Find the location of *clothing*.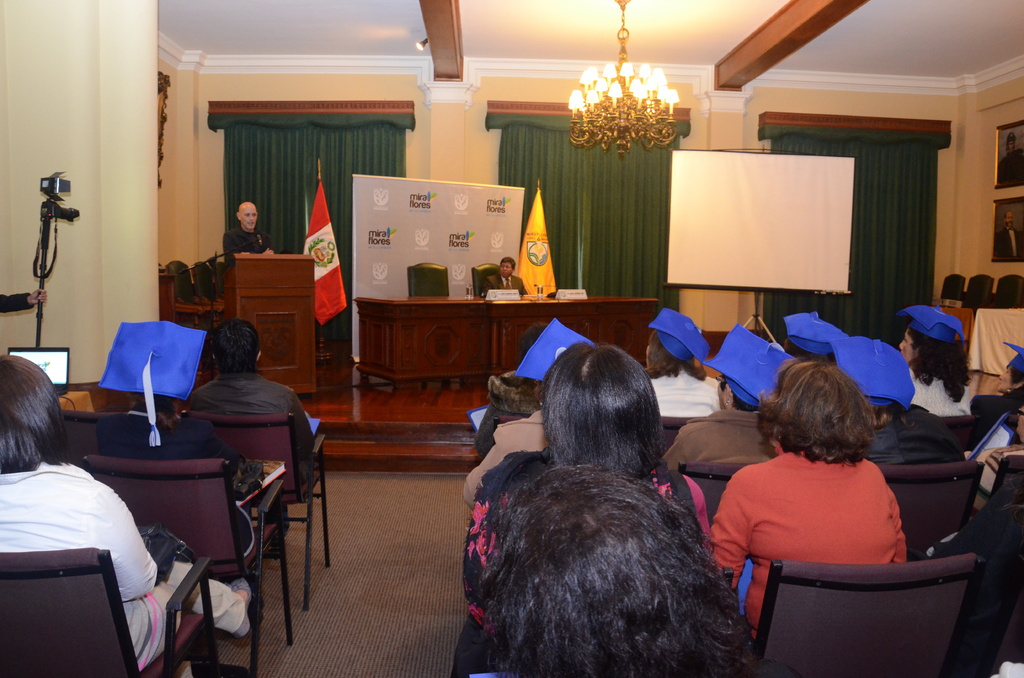
Location: bbox(0, 455, 205, 677).
